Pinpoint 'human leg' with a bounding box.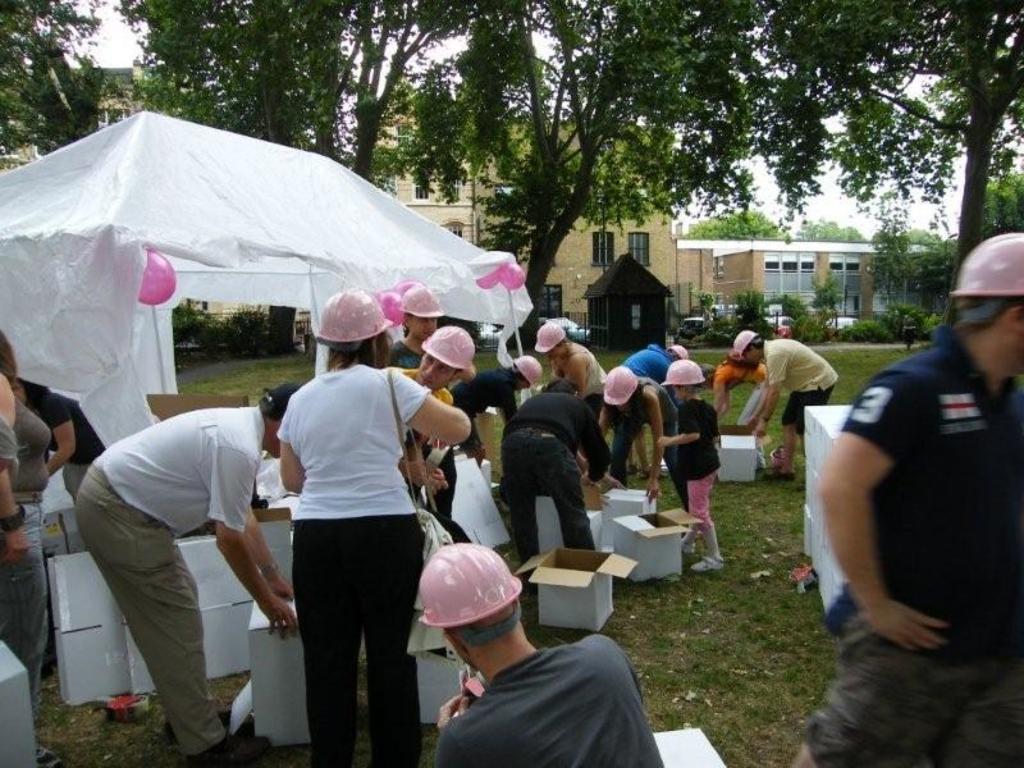
bbox=(357, 513, 428, 764).
